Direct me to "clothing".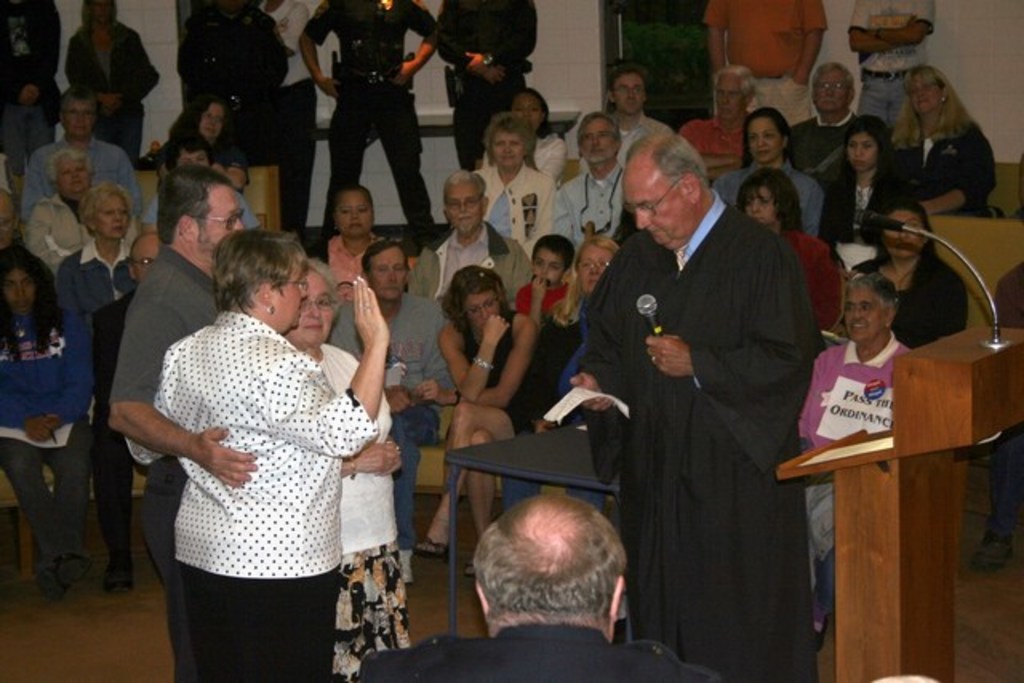
Direction: <bbox>0, 293, 86, 577</bbox>.
